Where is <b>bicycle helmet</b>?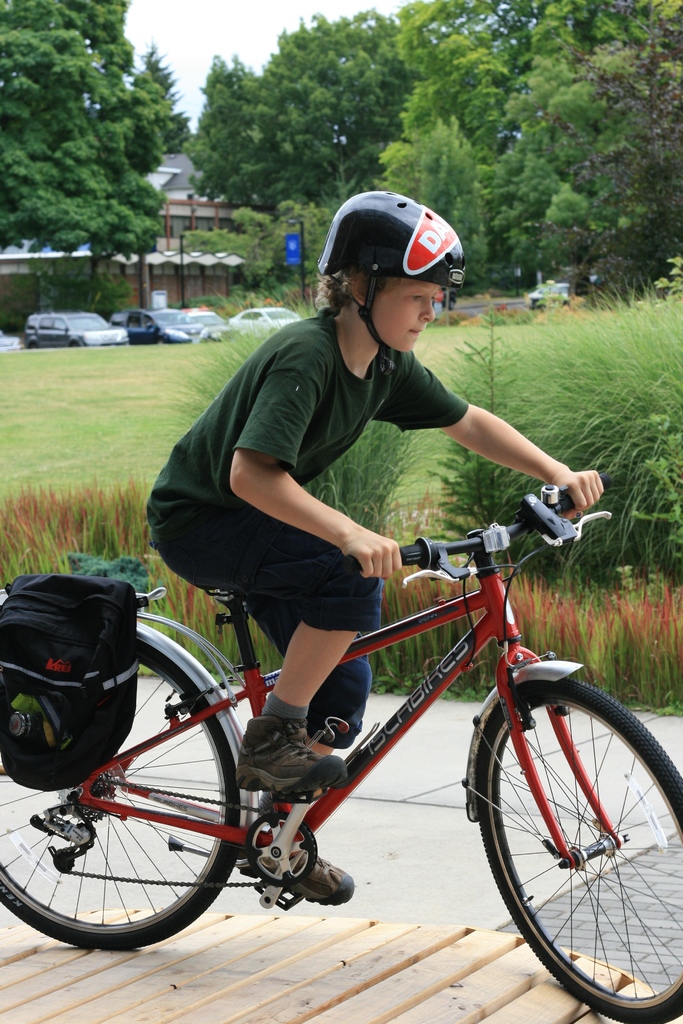
[314,192,463,355].
